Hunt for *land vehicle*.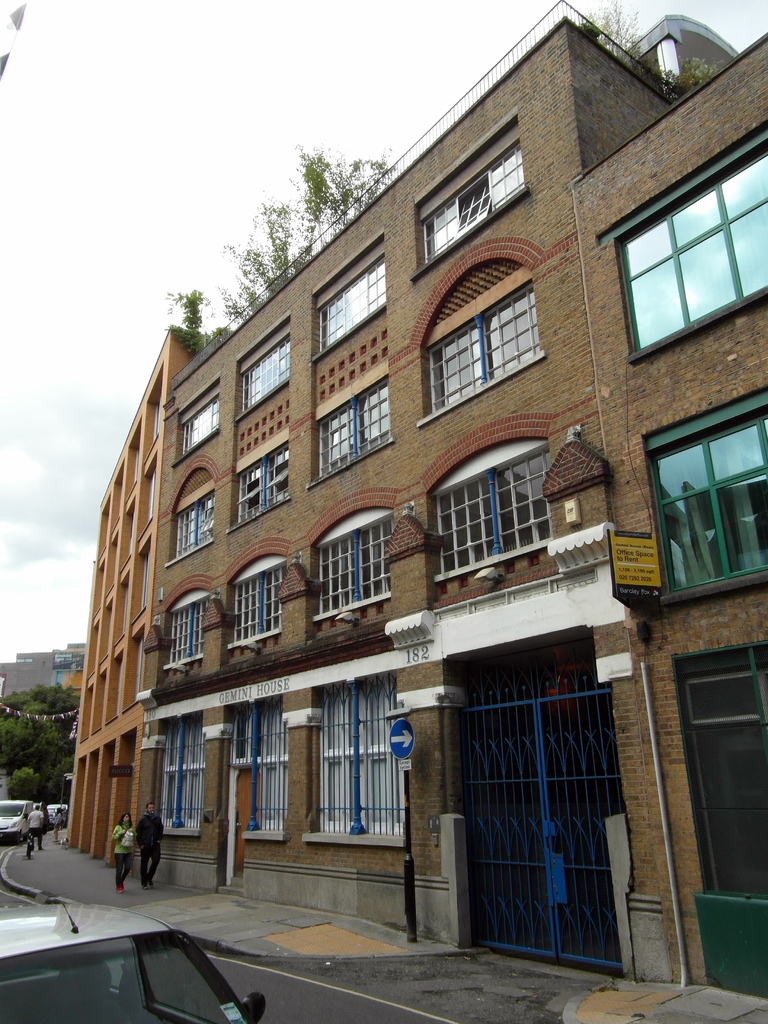
Hunted down at pyautogui.locateOnScreen(48, 800, 60, 823).
